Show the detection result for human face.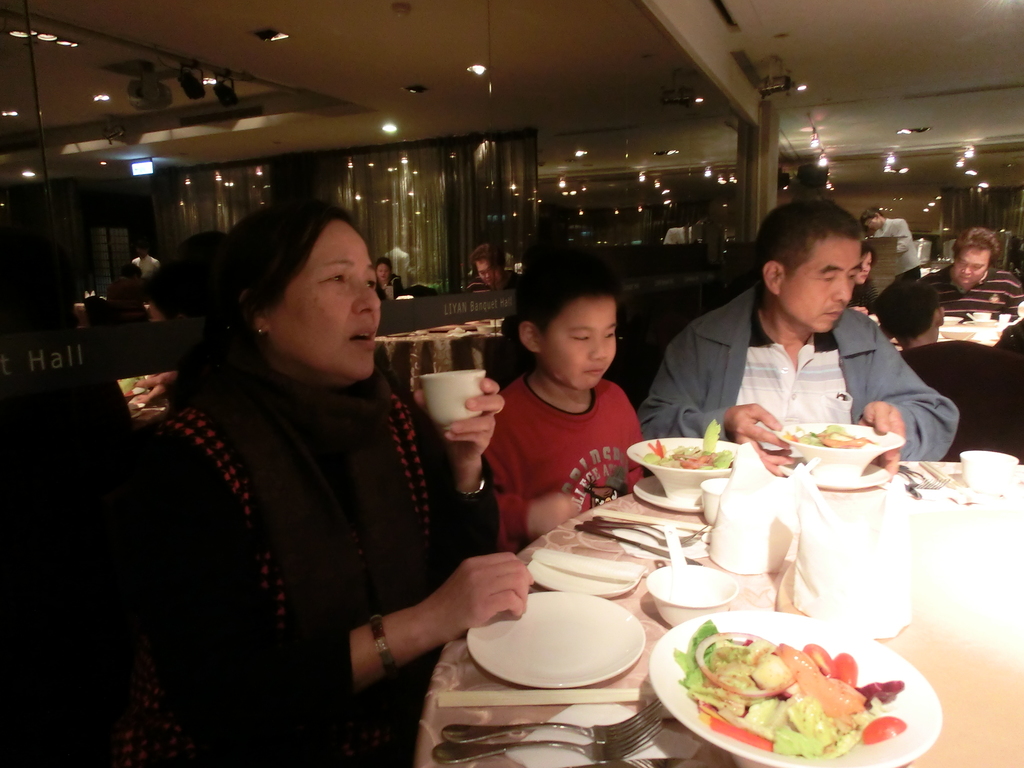
780 232 863 335.
